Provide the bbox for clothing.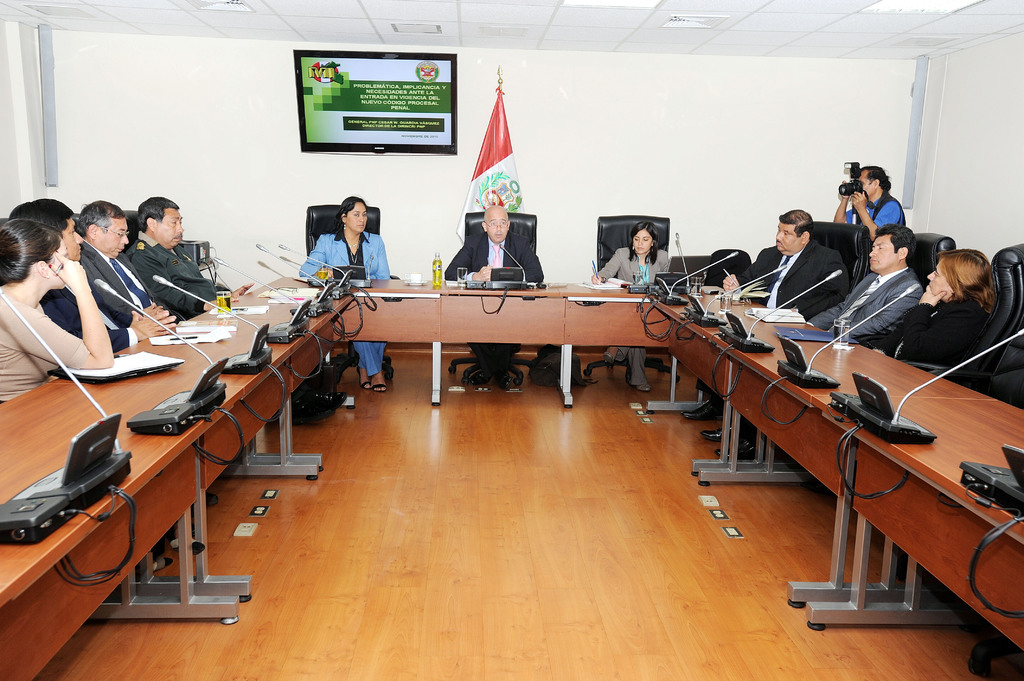
box(296, 229, 393, 373).
